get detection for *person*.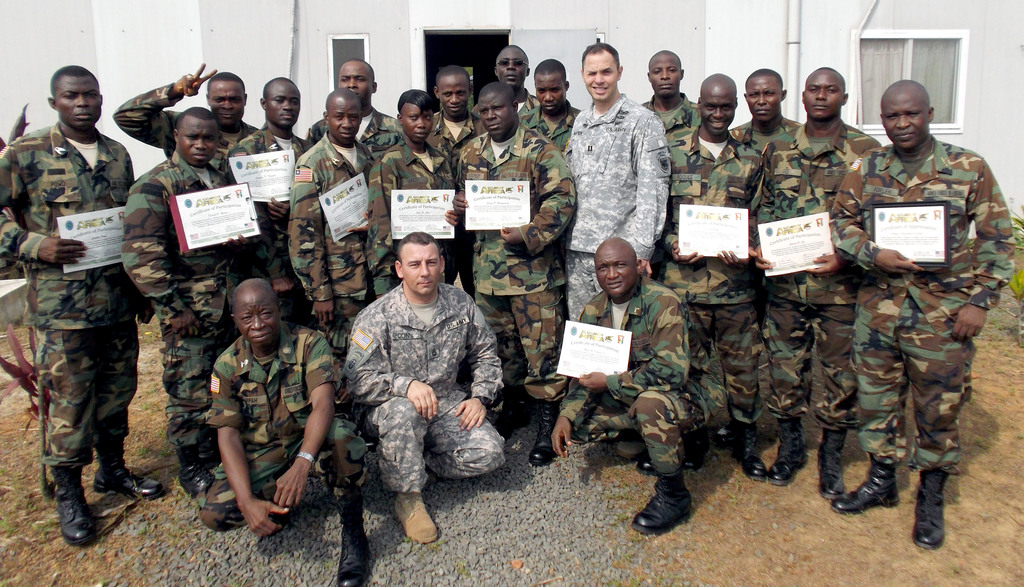
Detection: bbox=(19, 61, 149, 549).
